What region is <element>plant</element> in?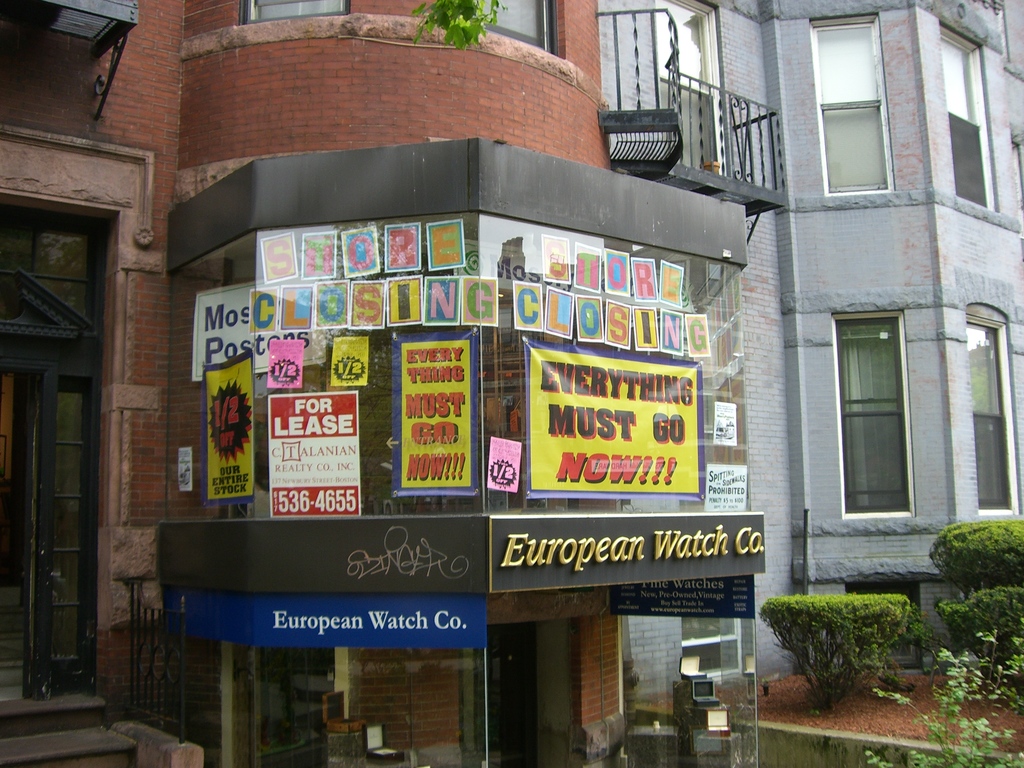
[left=865, top=631, right=1023, bottom=767].
